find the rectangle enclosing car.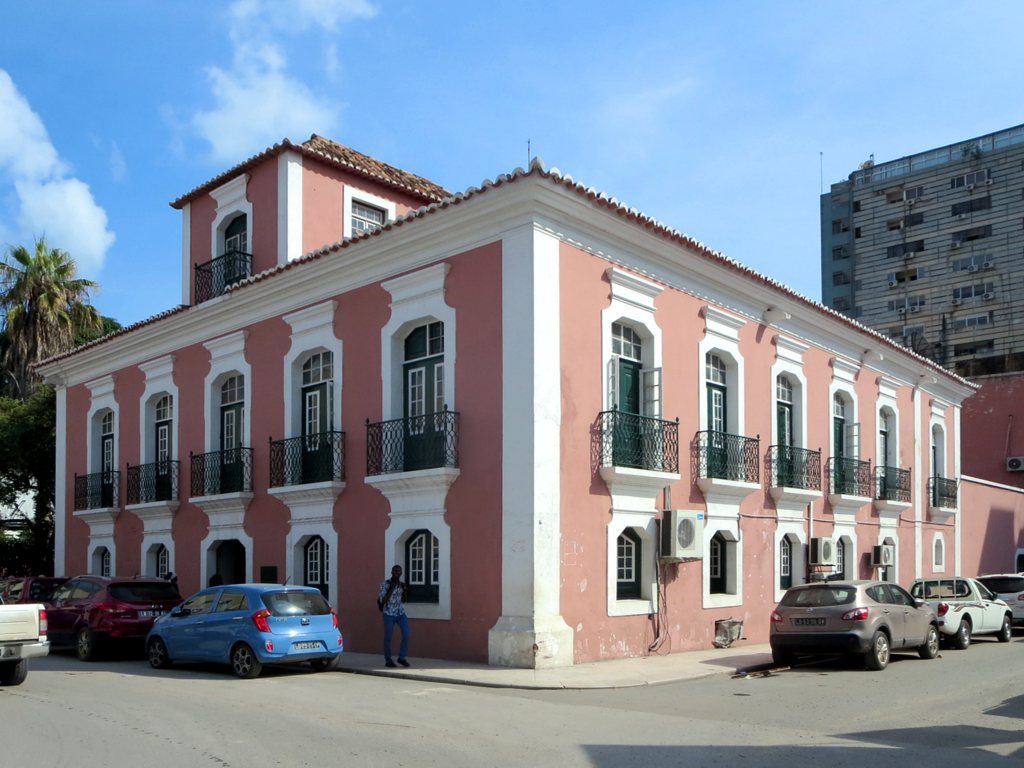
[1,569,186,662].
